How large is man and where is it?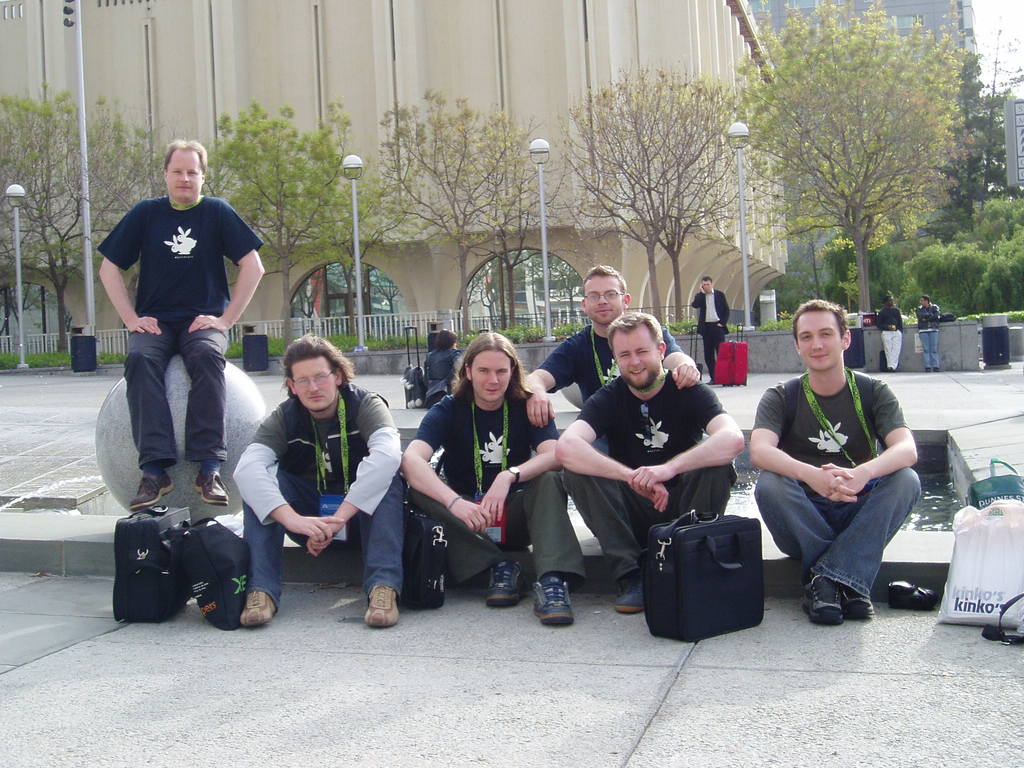
Bounding box: 552:310:742:614.
